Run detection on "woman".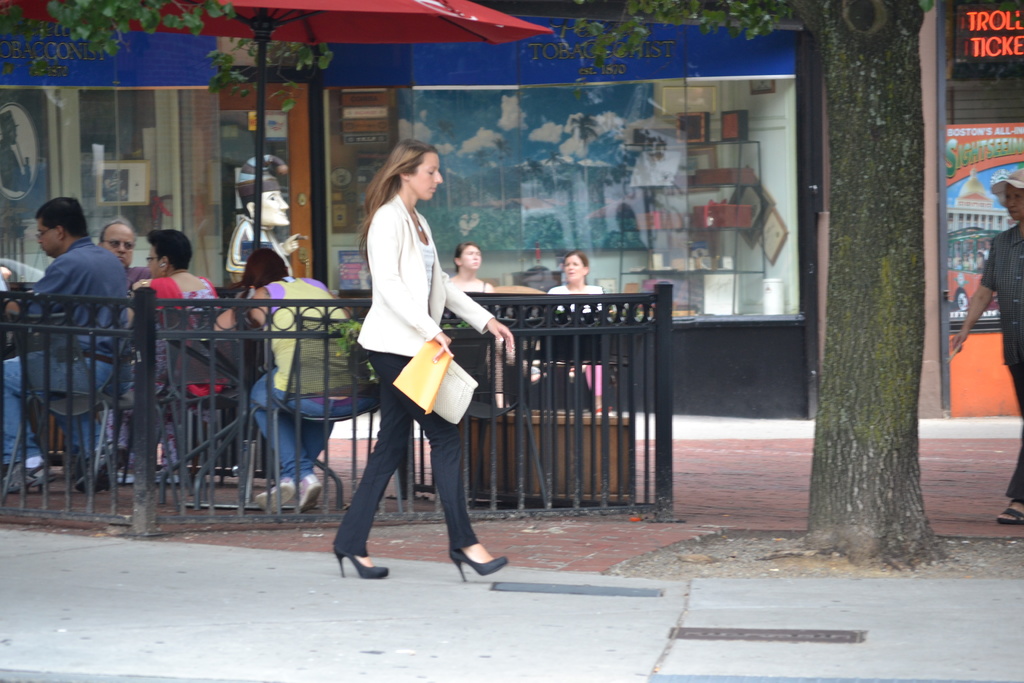
Result: 196:249:363:515.
